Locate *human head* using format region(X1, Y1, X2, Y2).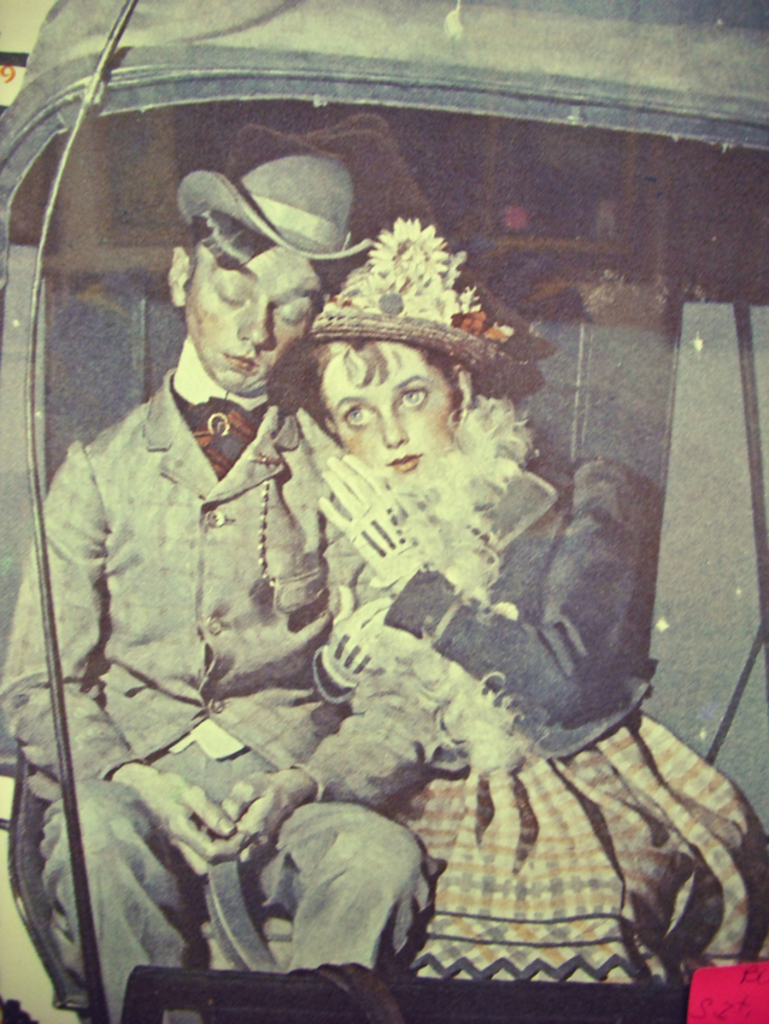
region(311, 325, 487, 484).
